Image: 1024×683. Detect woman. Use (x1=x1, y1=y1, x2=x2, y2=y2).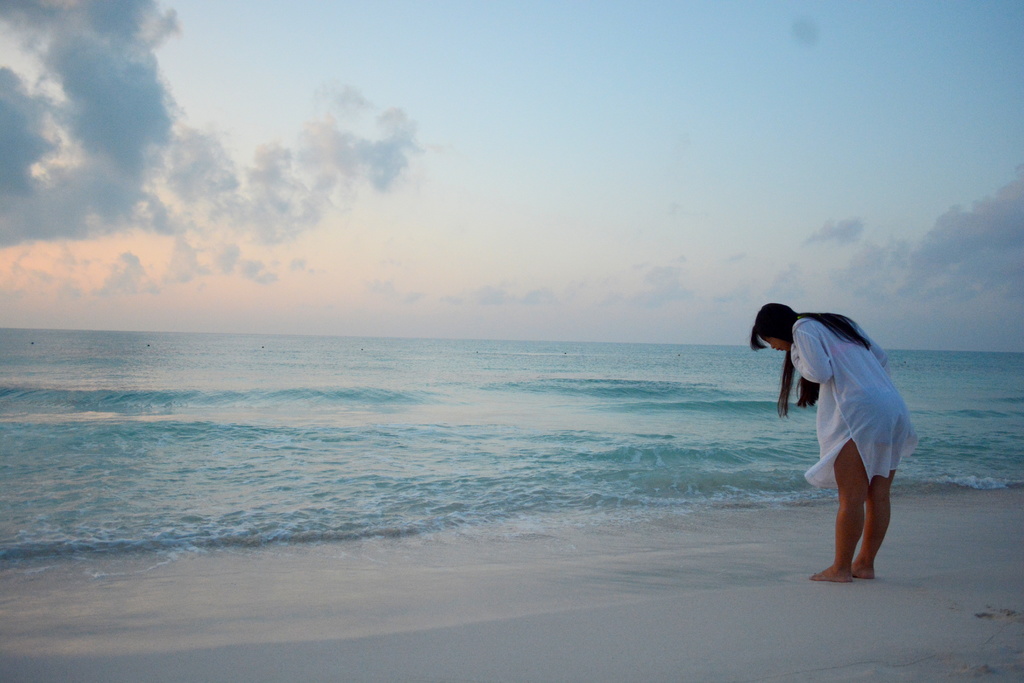
(x1=762, y1=306, x2=920, y2=573).
